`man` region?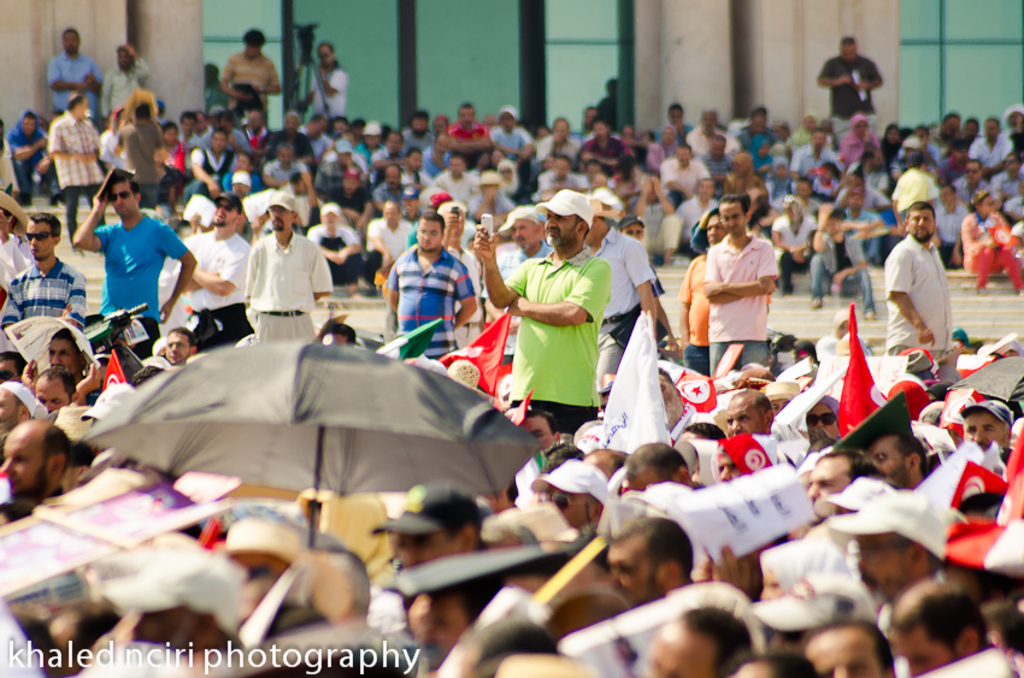
231,194,332,349
